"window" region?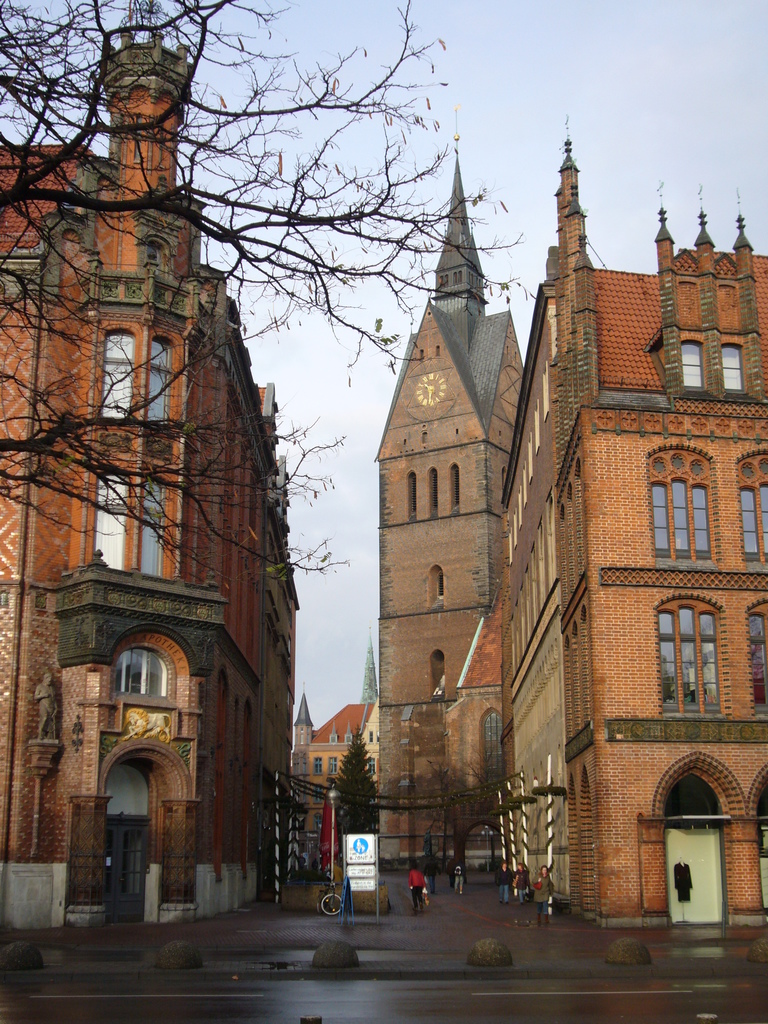
145:481:162:582
